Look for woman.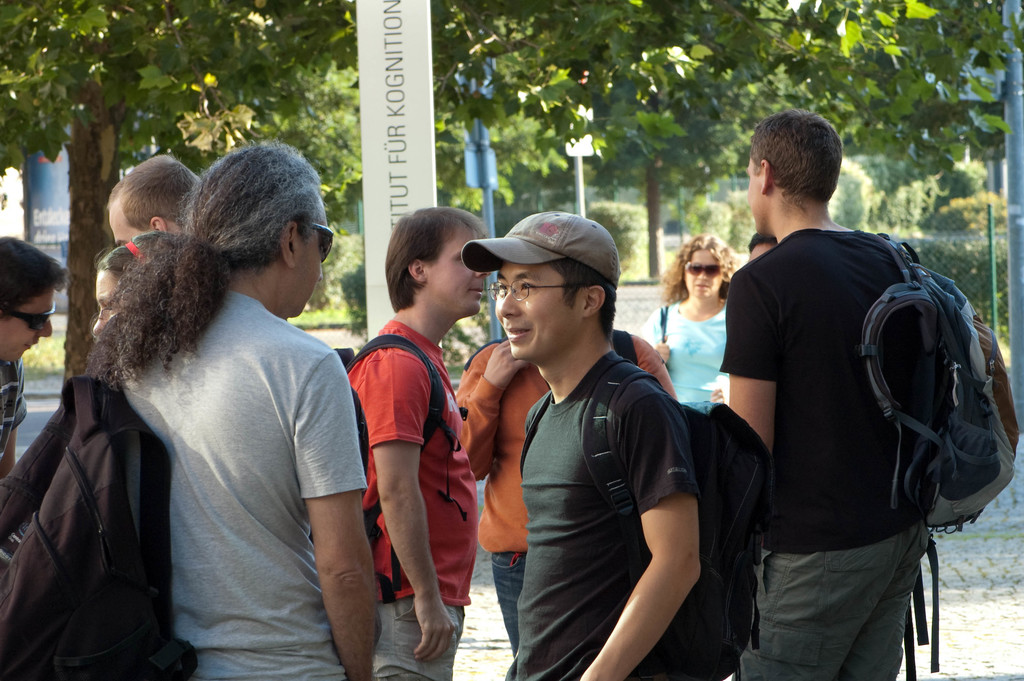
Found: [left=87, top=222, right=176, bottom=338].
